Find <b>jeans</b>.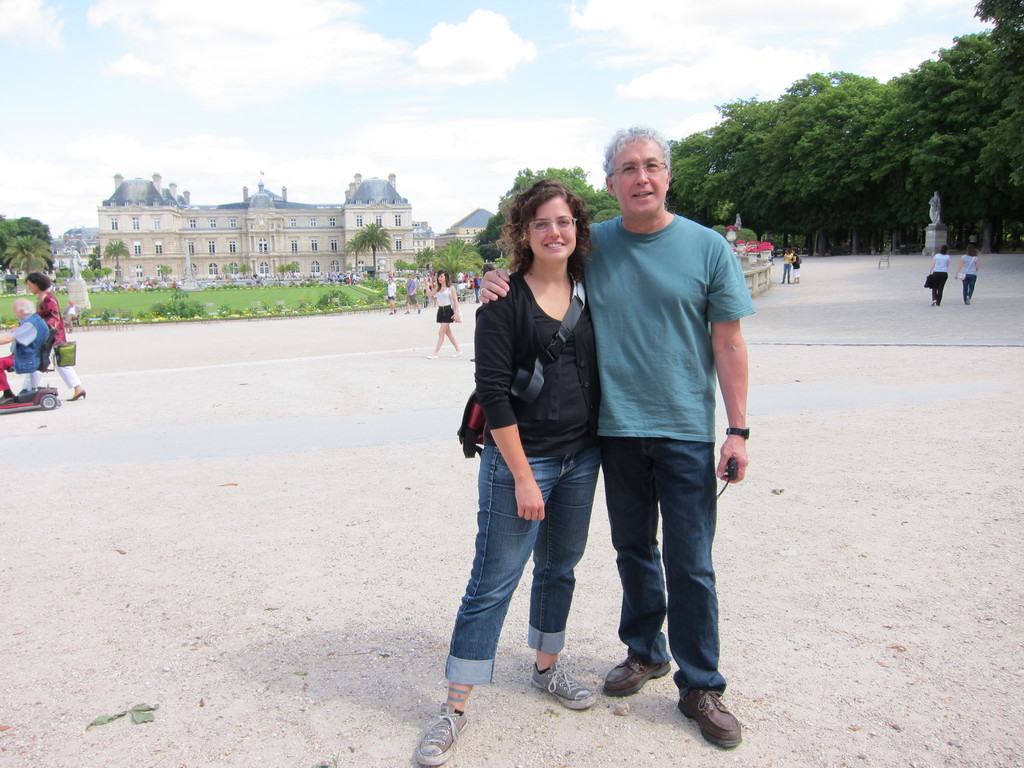
x1=590, y1=424, x2=733, y2=696.
